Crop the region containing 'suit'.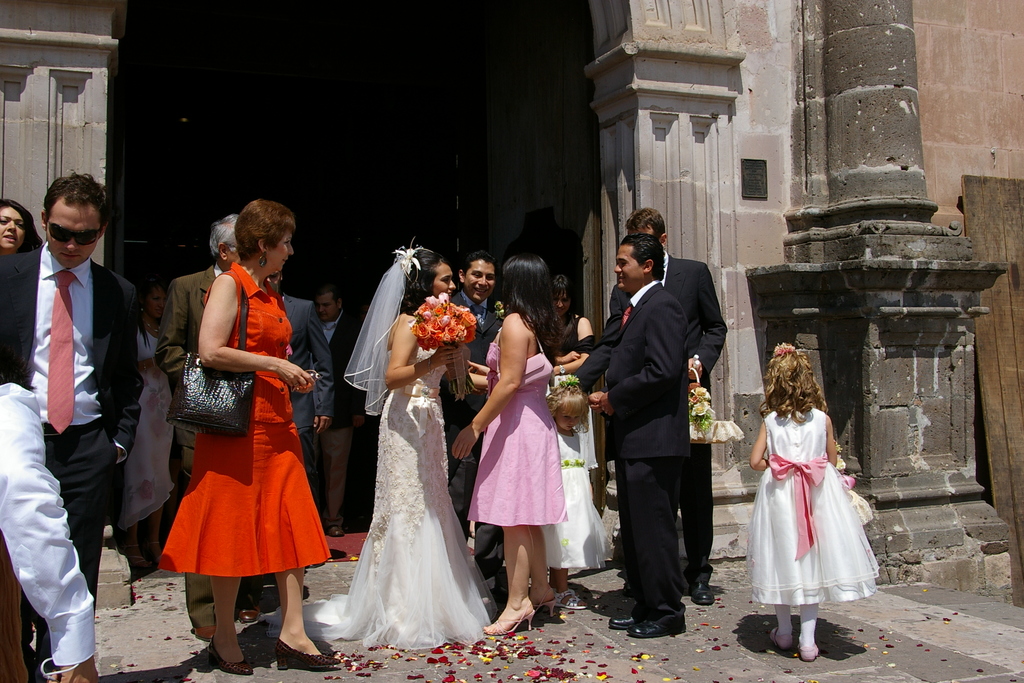
Crop region: bbox=[0, 238, 150, 673].
